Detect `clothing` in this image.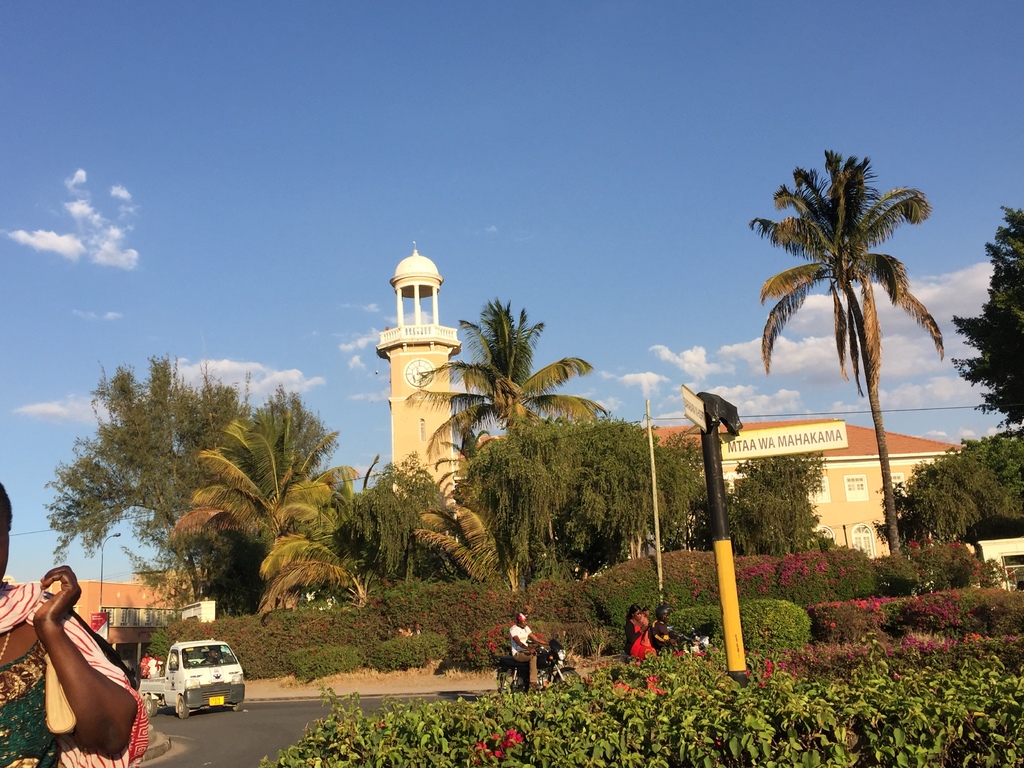
Detection: 625 616 655 662.
